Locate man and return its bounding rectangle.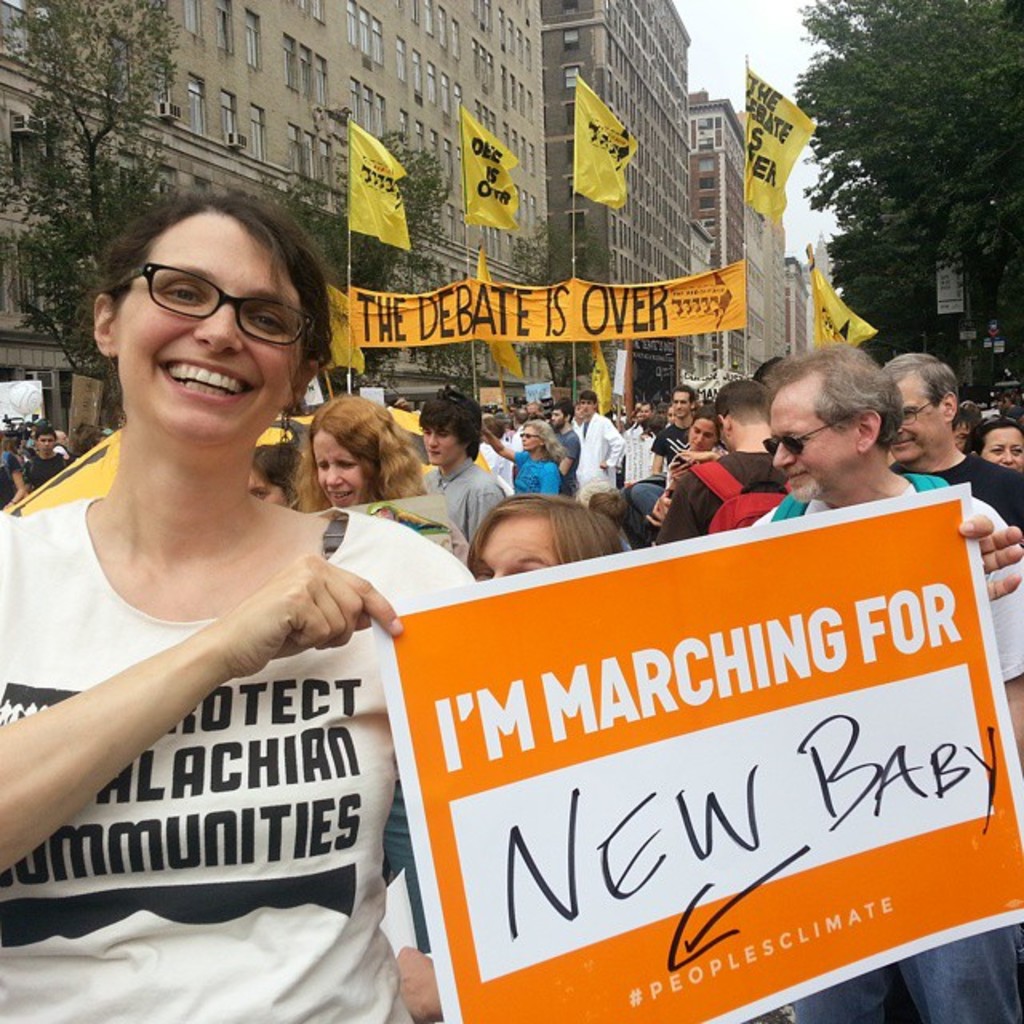
x1=736, y1=333, x2=1021, y2=1022.
